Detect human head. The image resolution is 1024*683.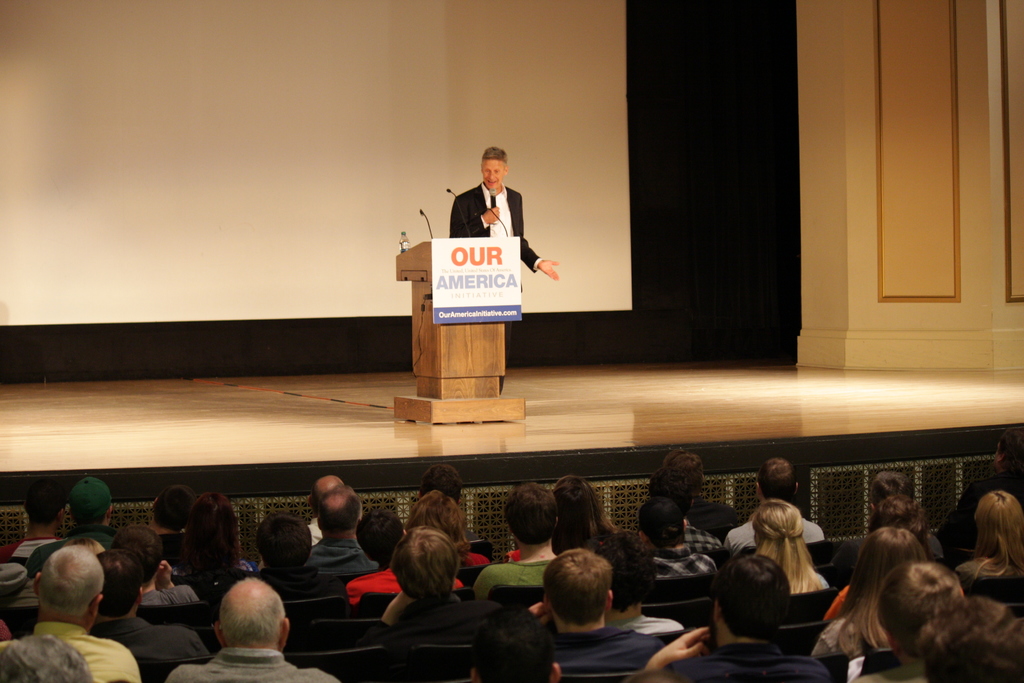
l=416, t=465, r=463, b=503.
